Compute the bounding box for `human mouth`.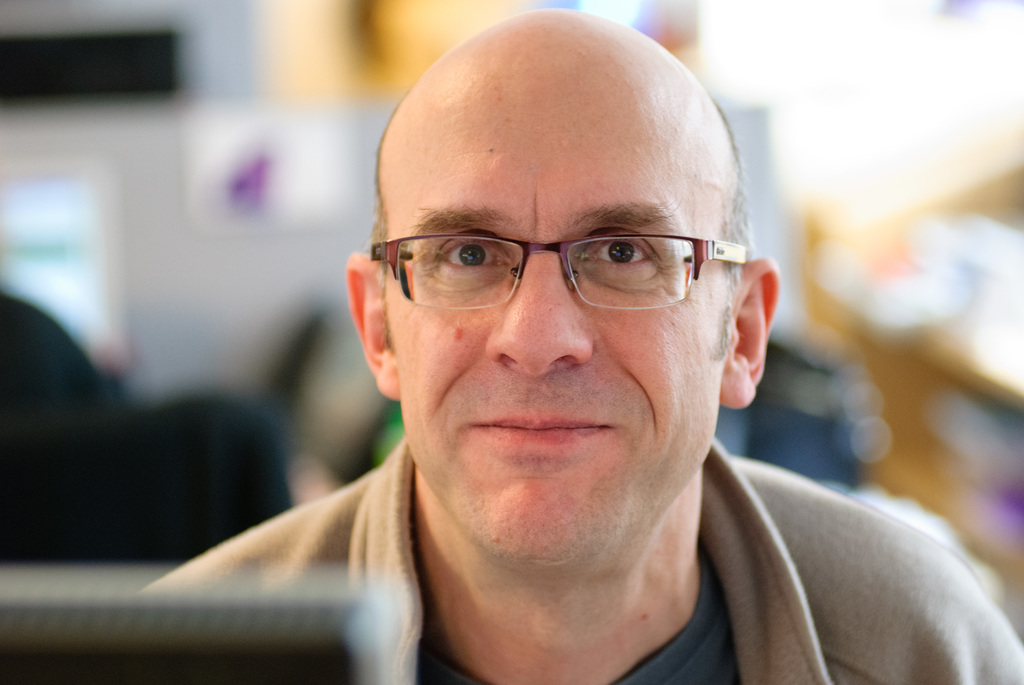
Rect(472, 407, 616, 453).
